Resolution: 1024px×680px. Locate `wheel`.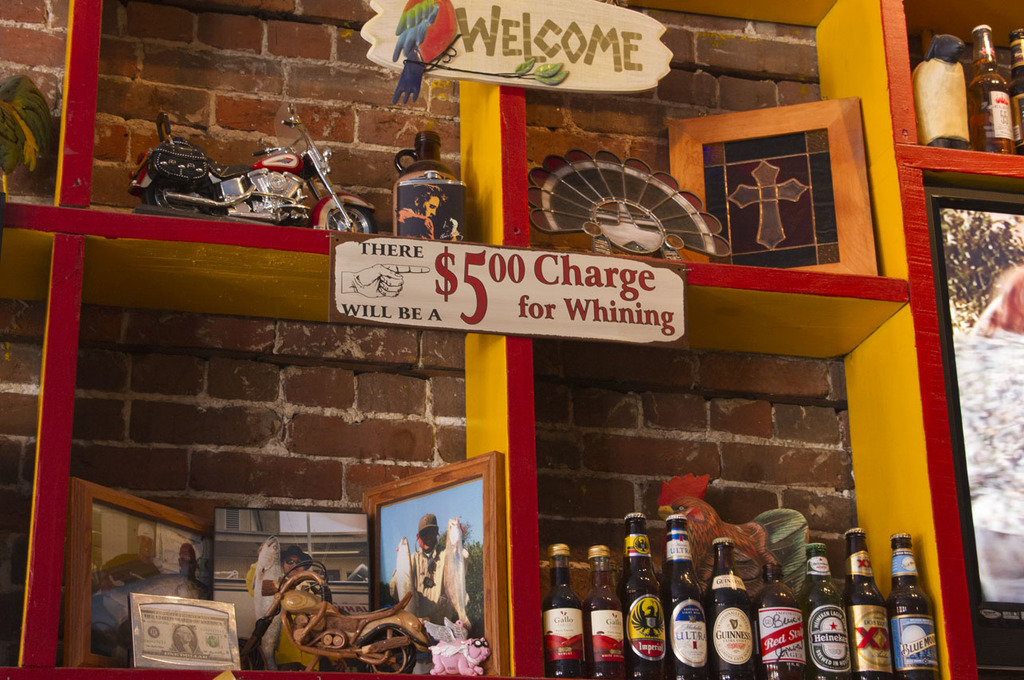
(243, 632, 259, 666).
